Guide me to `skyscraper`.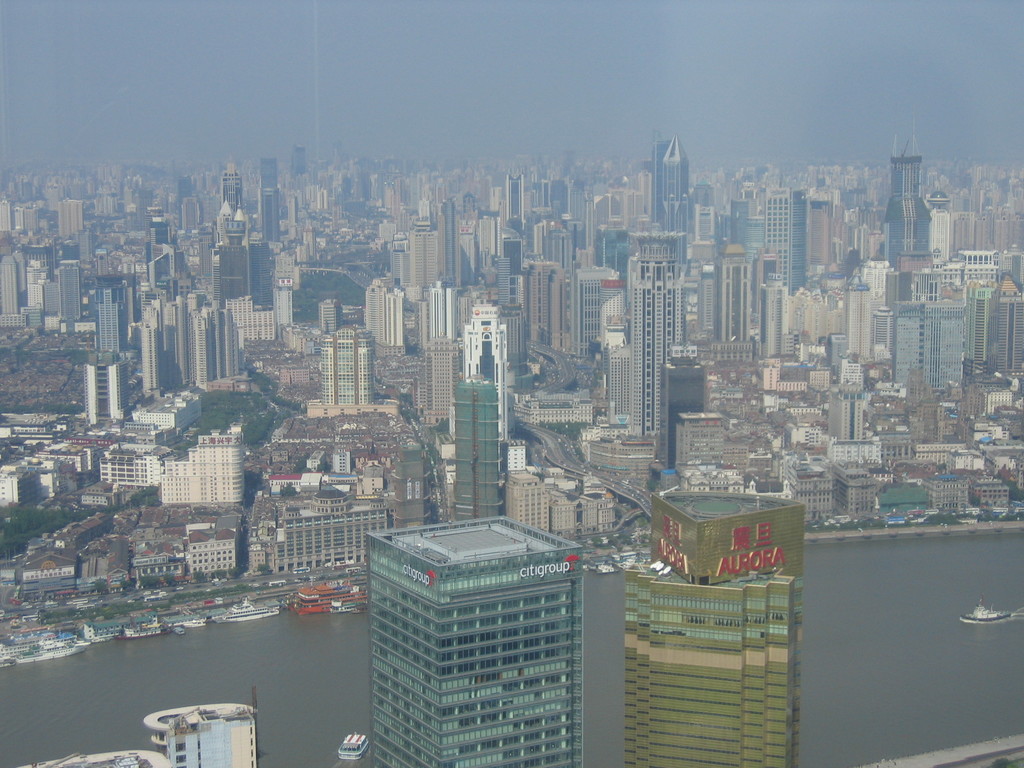
Guidance: (93, 272, 133, 359).
